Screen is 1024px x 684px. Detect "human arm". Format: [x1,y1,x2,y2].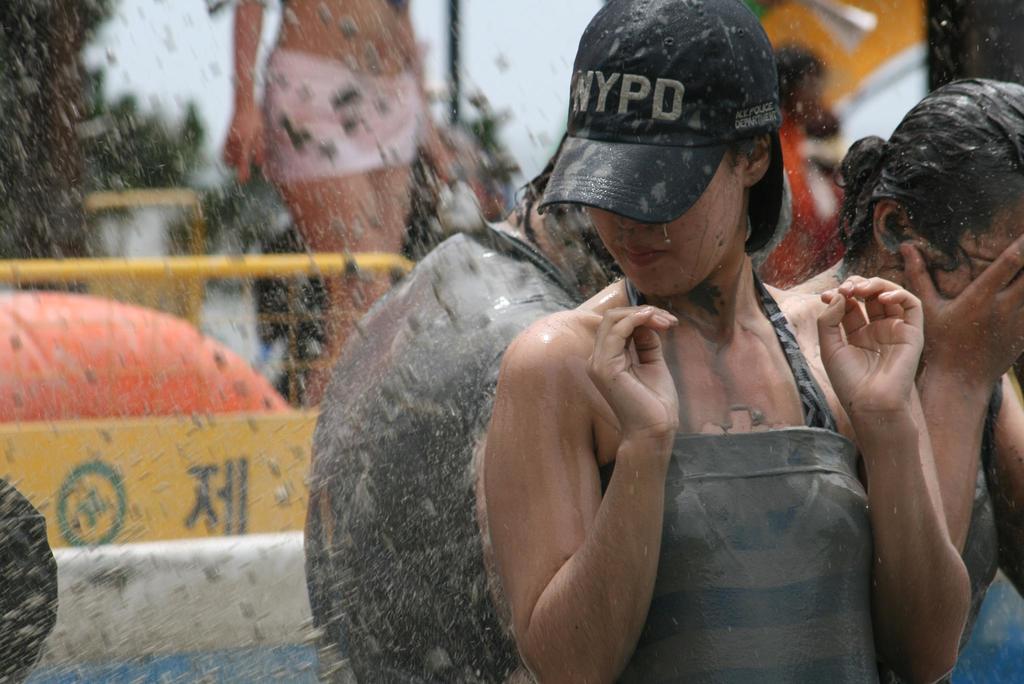
[482,273,699,683].
